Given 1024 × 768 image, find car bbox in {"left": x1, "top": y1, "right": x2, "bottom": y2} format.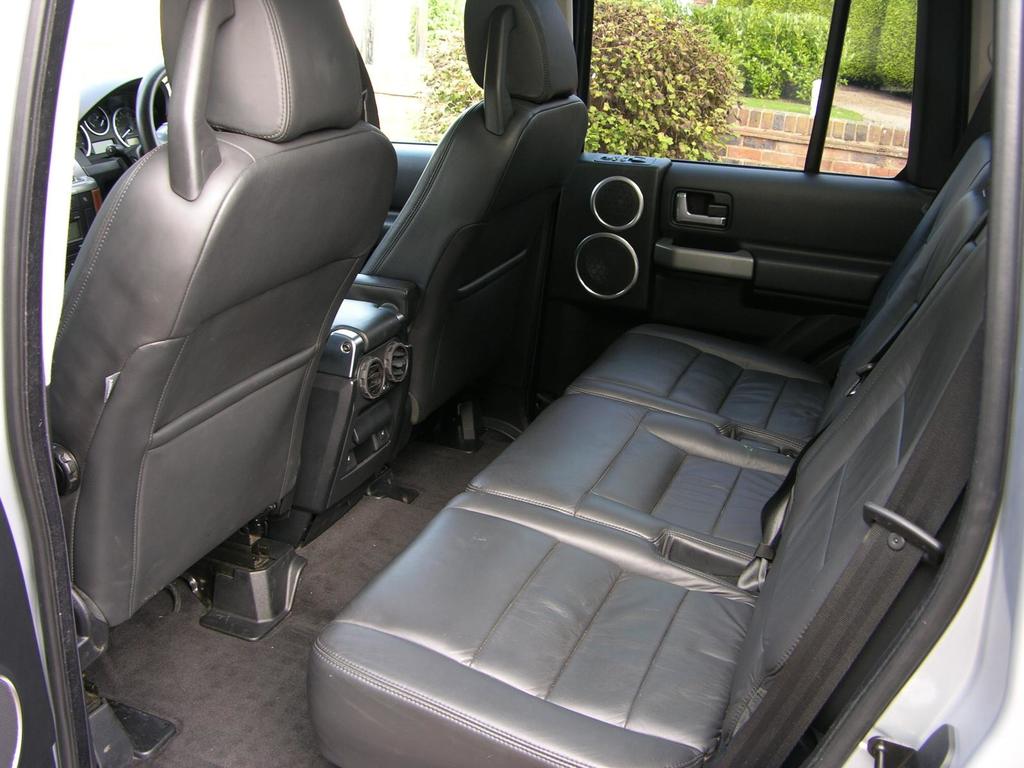
{"left": 89, "top": 22, "right": 972, "bottom": 767}.
